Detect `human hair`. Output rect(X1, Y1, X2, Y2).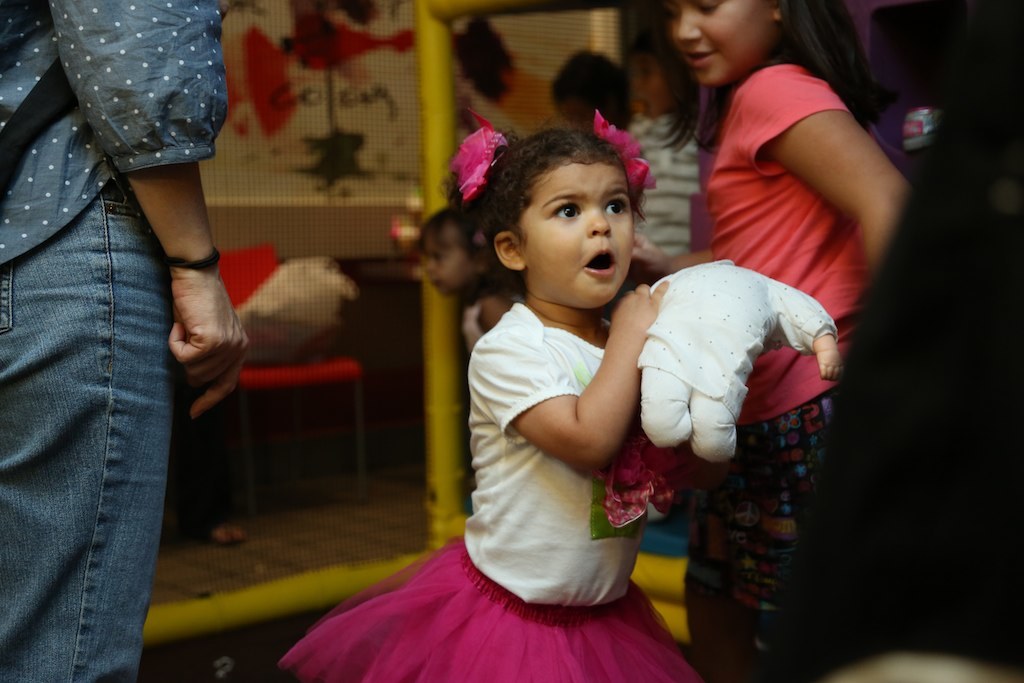
rect(459, 123, 651, 297).
